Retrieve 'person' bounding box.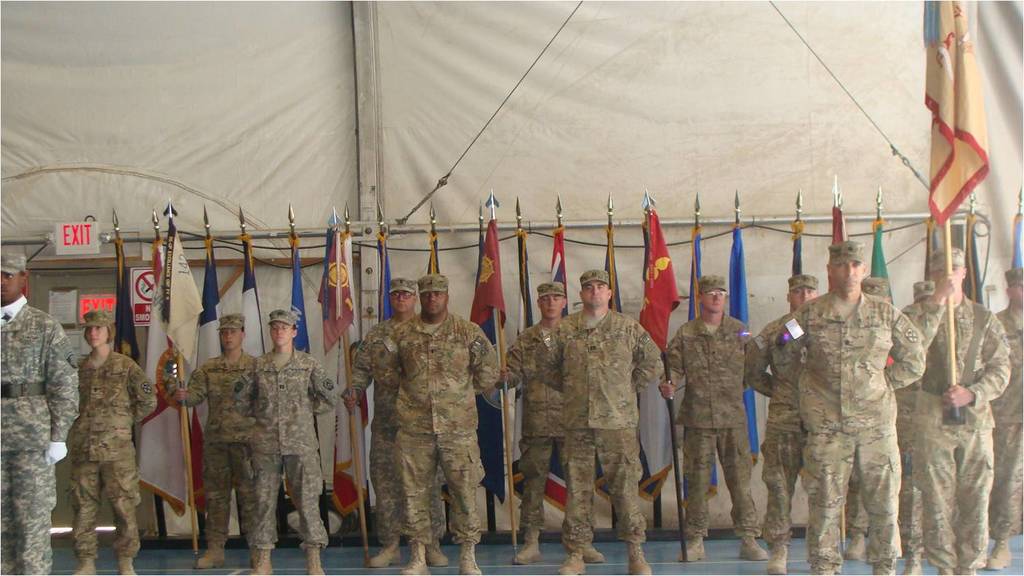
Bounding box: Rect(499, 283, 601, 563).
